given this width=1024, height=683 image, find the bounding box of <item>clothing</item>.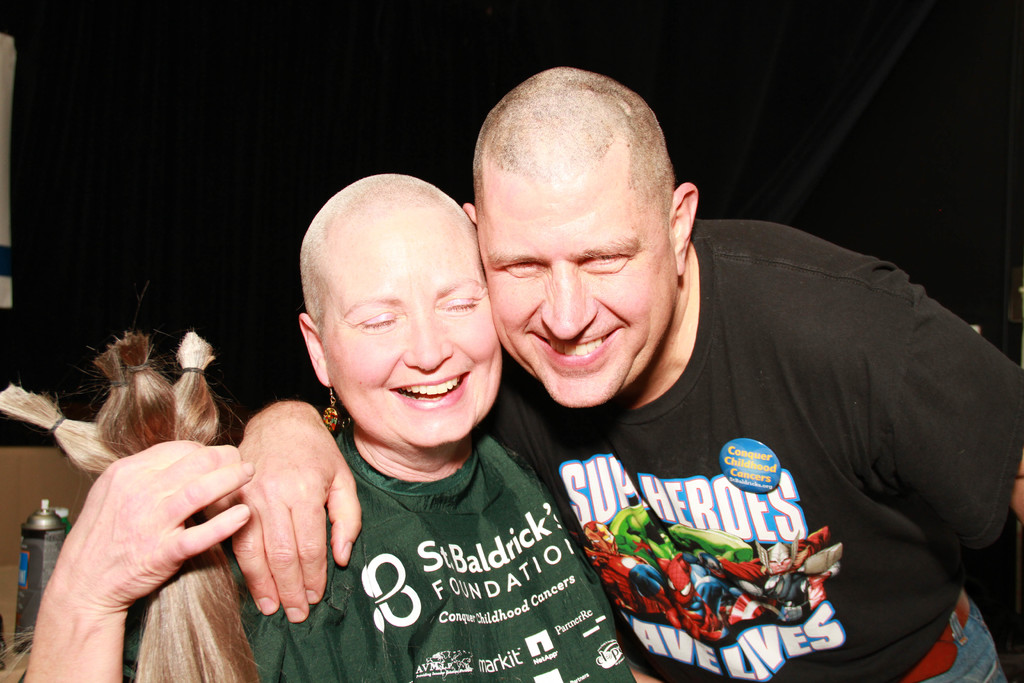
detection(122, 402, 638, 682).
